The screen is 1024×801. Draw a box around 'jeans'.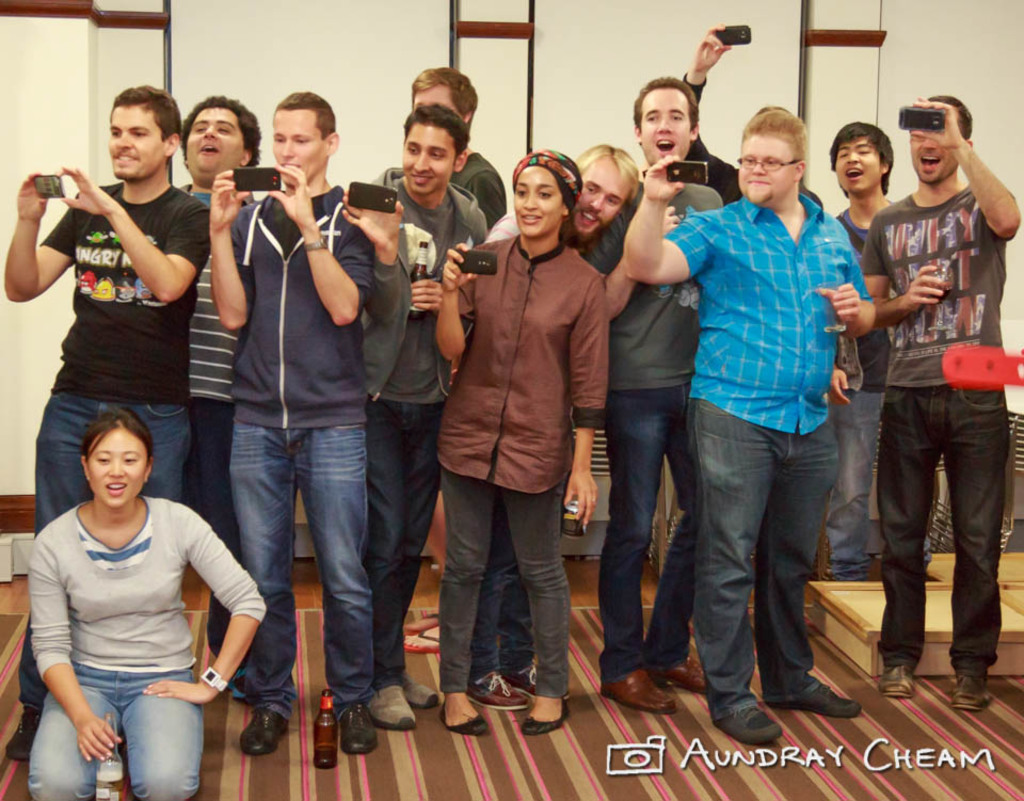
<box>831,386,931,565</box>.
